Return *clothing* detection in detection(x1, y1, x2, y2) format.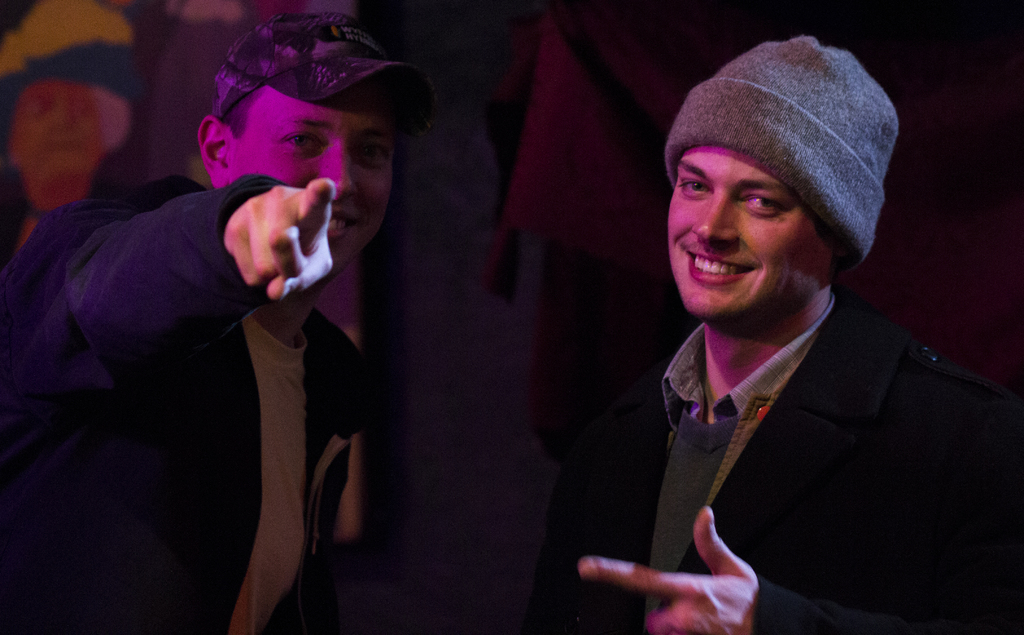
detection(0, 172, 374, 634).
